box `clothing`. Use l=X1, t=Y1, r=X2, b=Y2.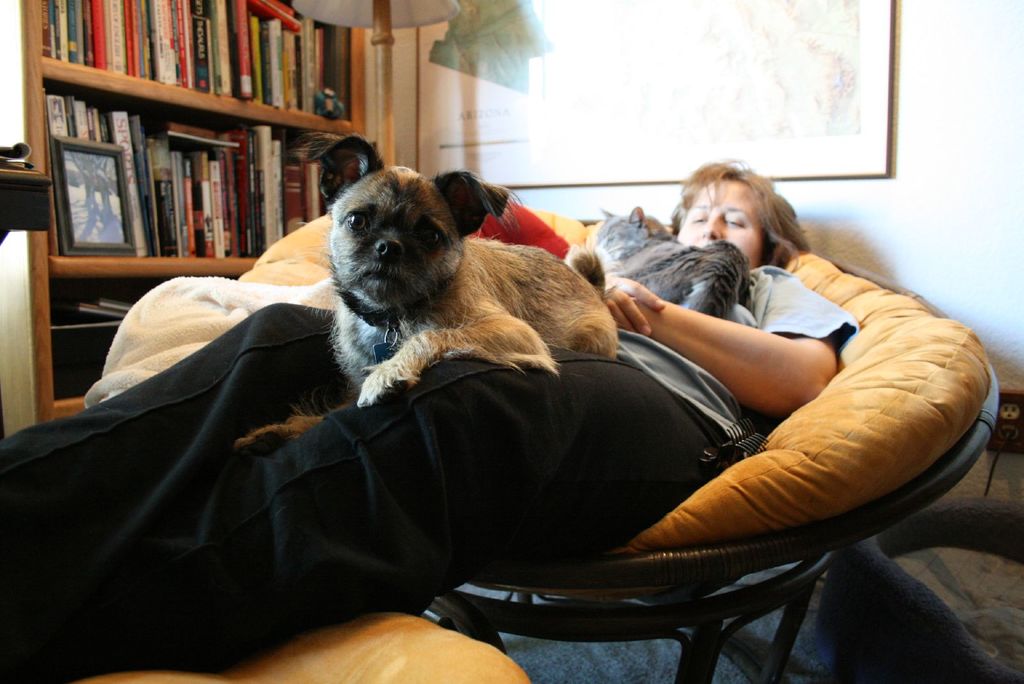
l=3, t=269, r=854, b=681.
